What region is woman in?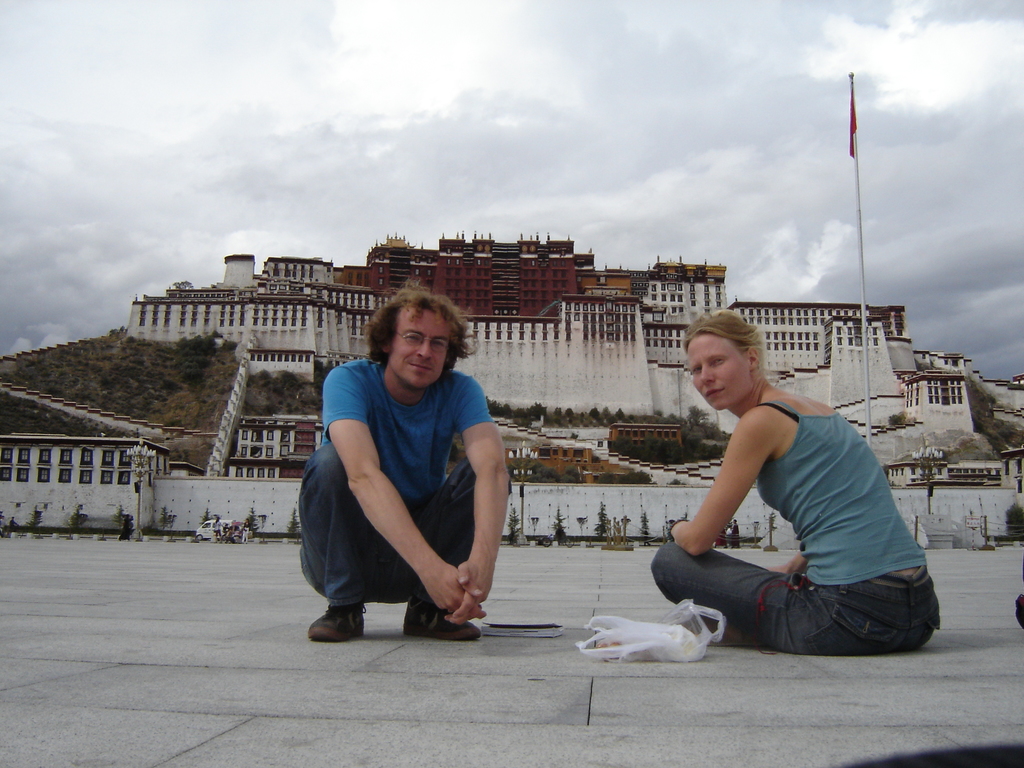
{"x1": 301, "y1": 276, "x2": 518, "y2": 649}.
